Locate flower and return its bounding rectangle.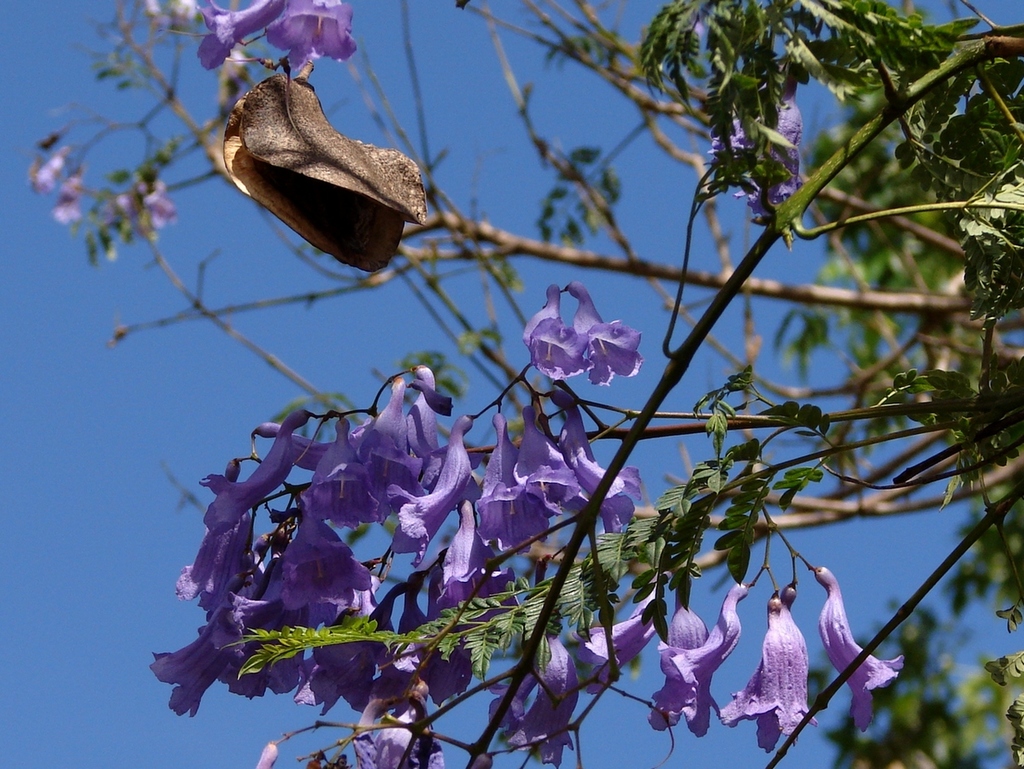
pyautogui.locateOnScreen(710, 555, 815, 747).
